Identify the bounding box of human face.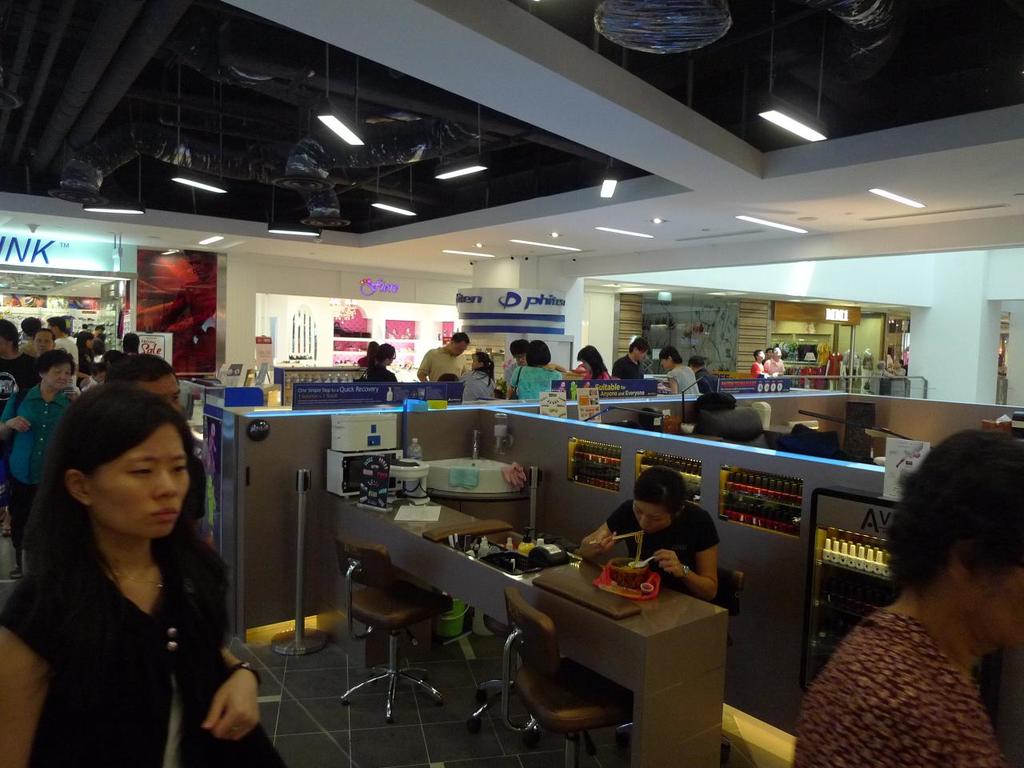
box(581, 359, 591, 371).
